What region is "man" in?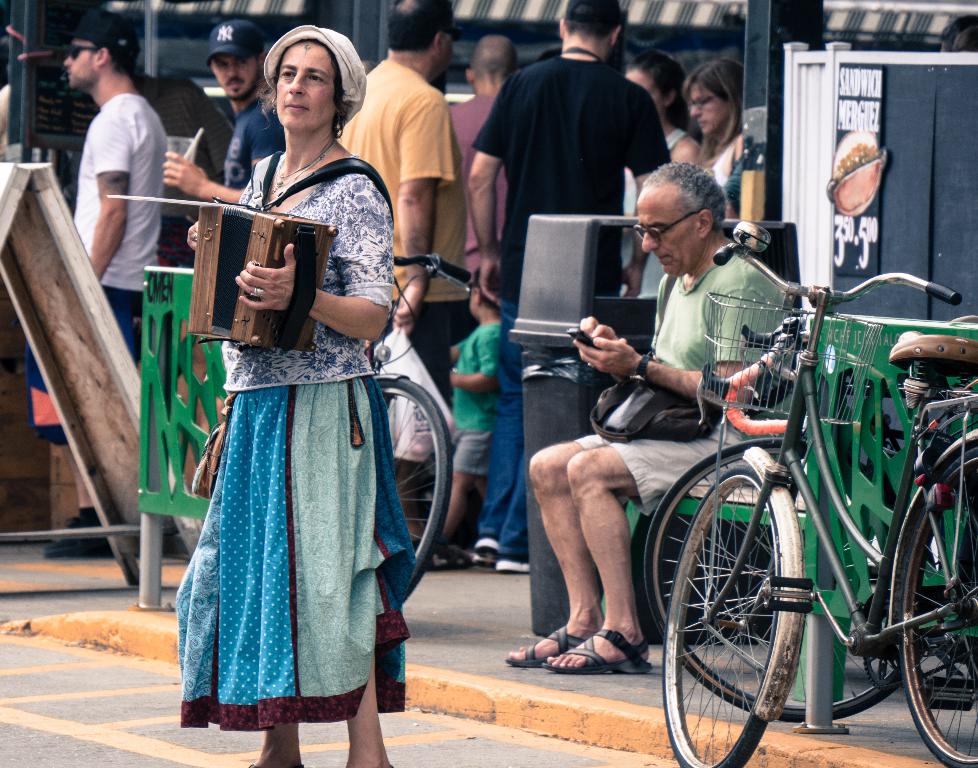
left=38, top=40, right=113, bottom=561.
